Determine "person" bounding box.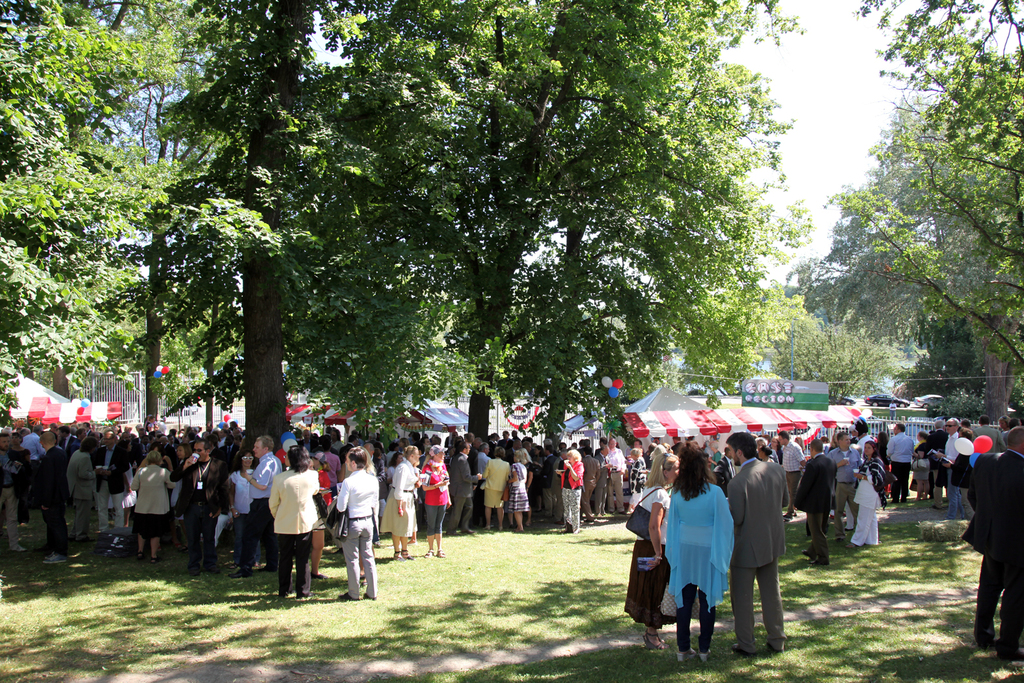
Determined: l=270, t=444, r=321, b=598.
